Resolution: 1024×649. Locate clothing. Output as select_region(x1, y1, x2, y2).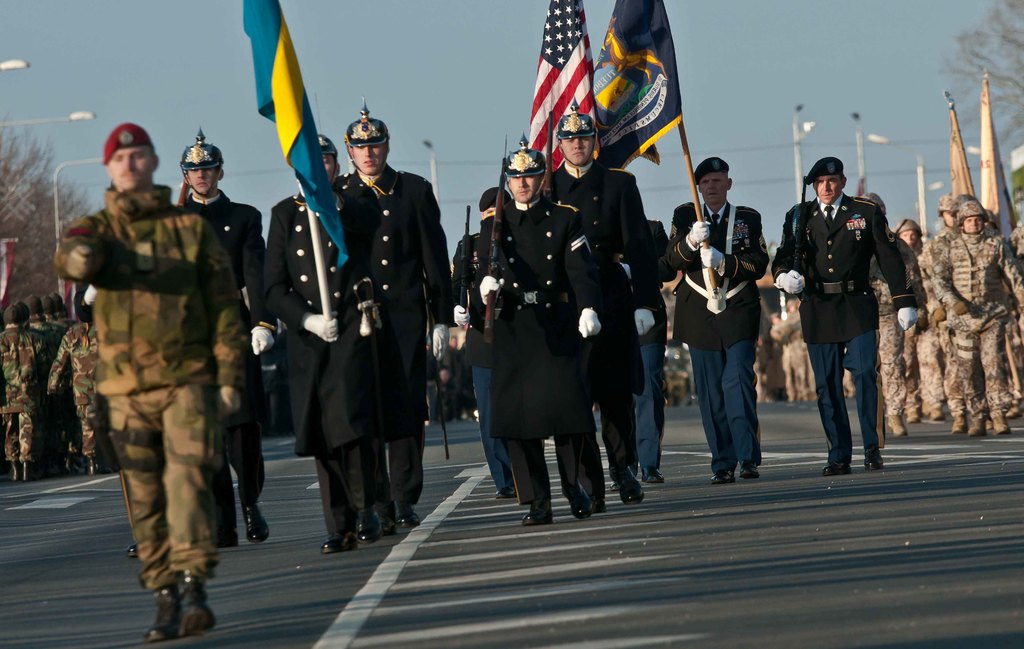
select_region(675, 201, 771, 474).
